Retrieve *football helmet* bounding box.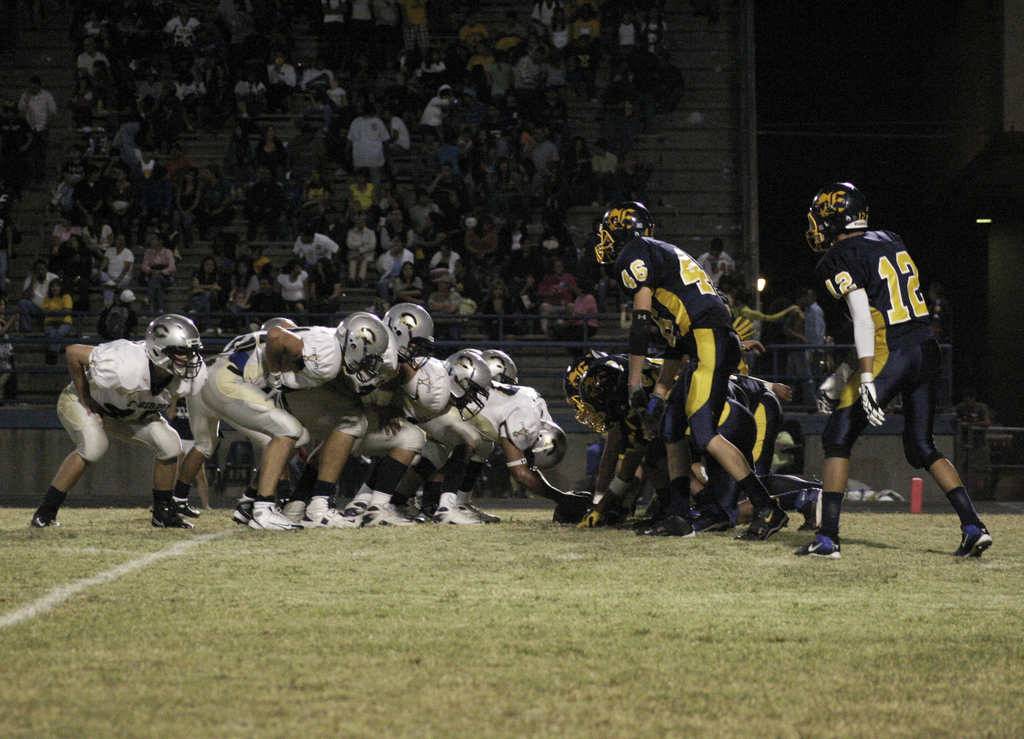
Bounding box: x1=143 y1=312 x2=207 y2=386.
